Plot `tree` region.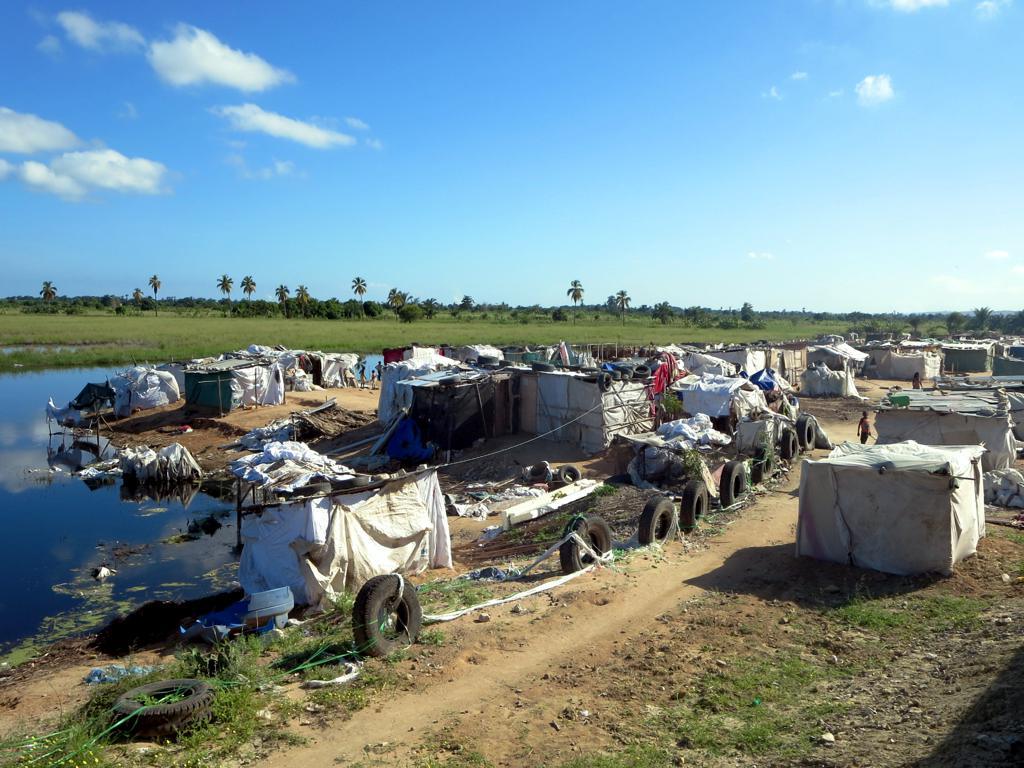
Plotted at (x1=344, y1=273, x2=367, y2=319).
